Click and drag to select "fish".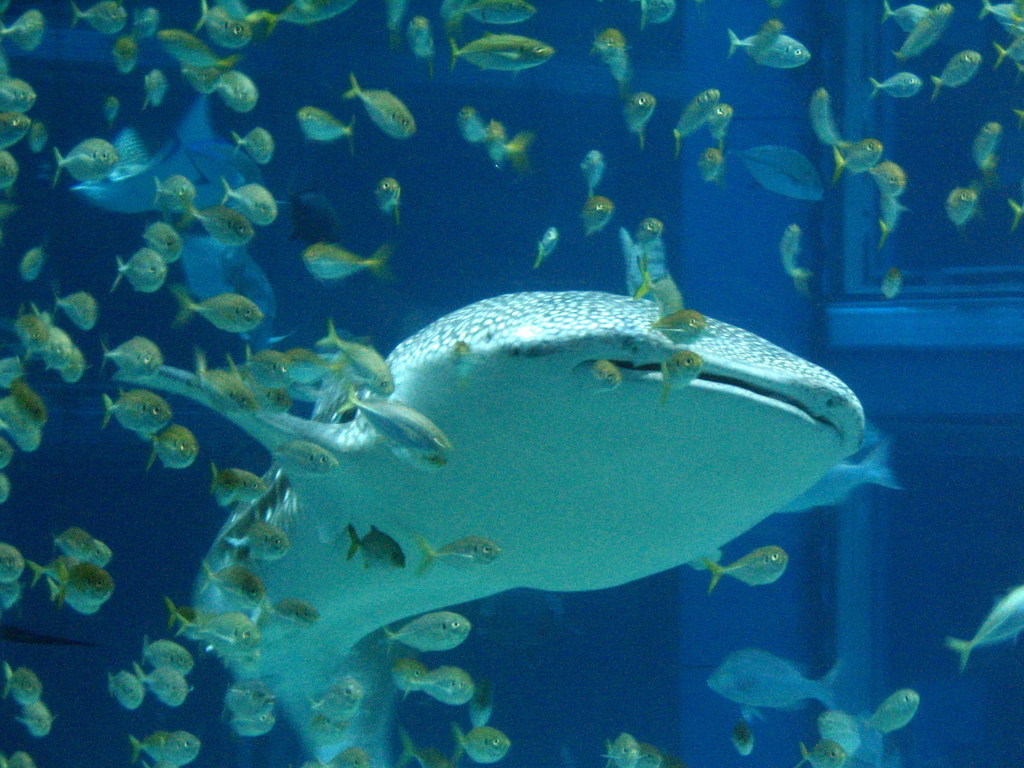
Selection: bbox=(248, 591, 316, 636).
